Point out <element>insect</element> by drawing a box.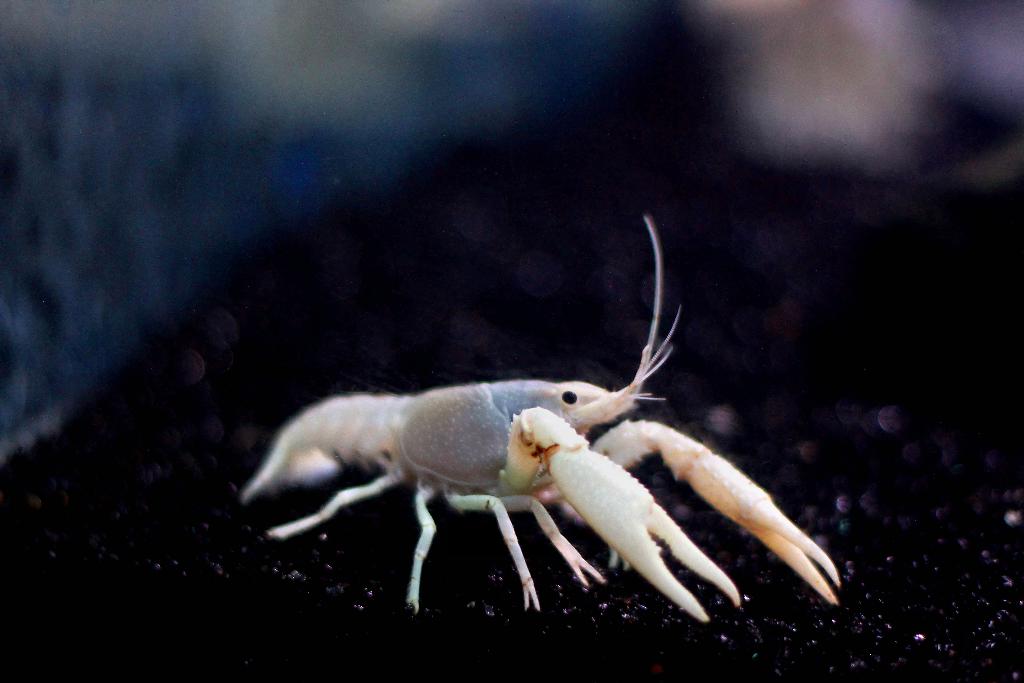
bbox(246, 217, 840, 614).
